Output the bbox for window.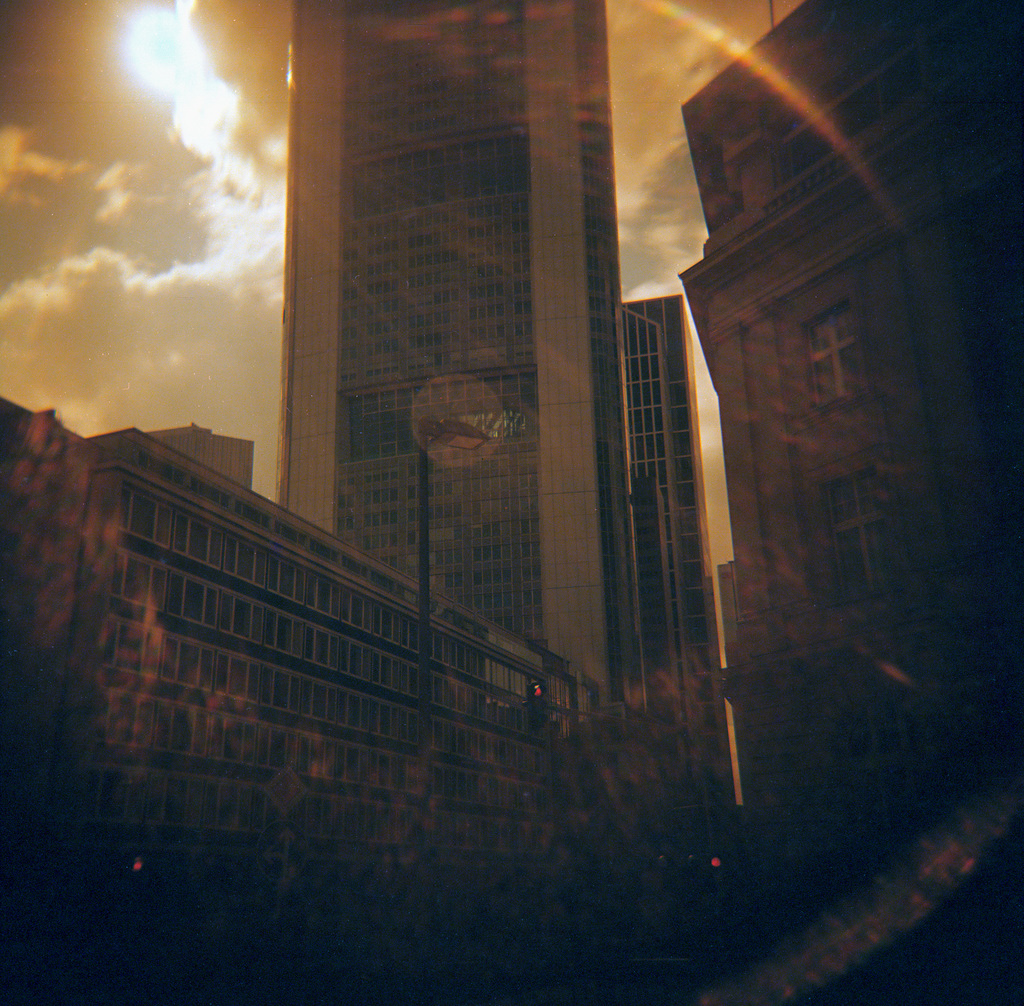
[825, 463, 887, 610].
